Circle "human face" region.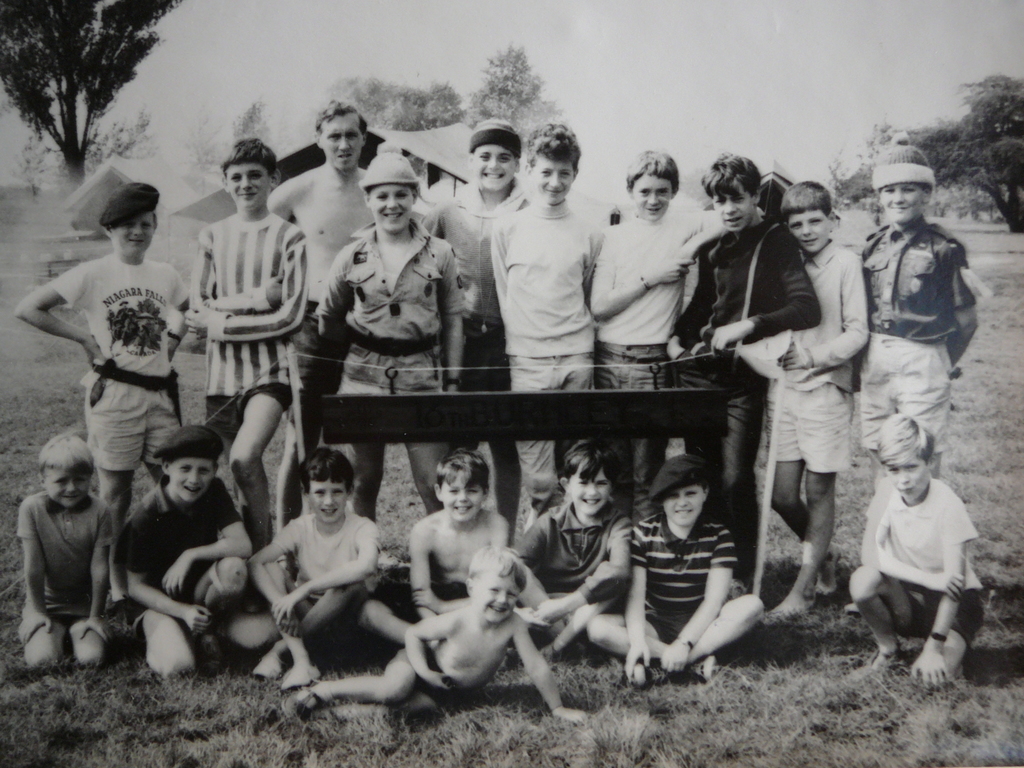
Region: (left=441, top=475, right=482, bottom=518).
